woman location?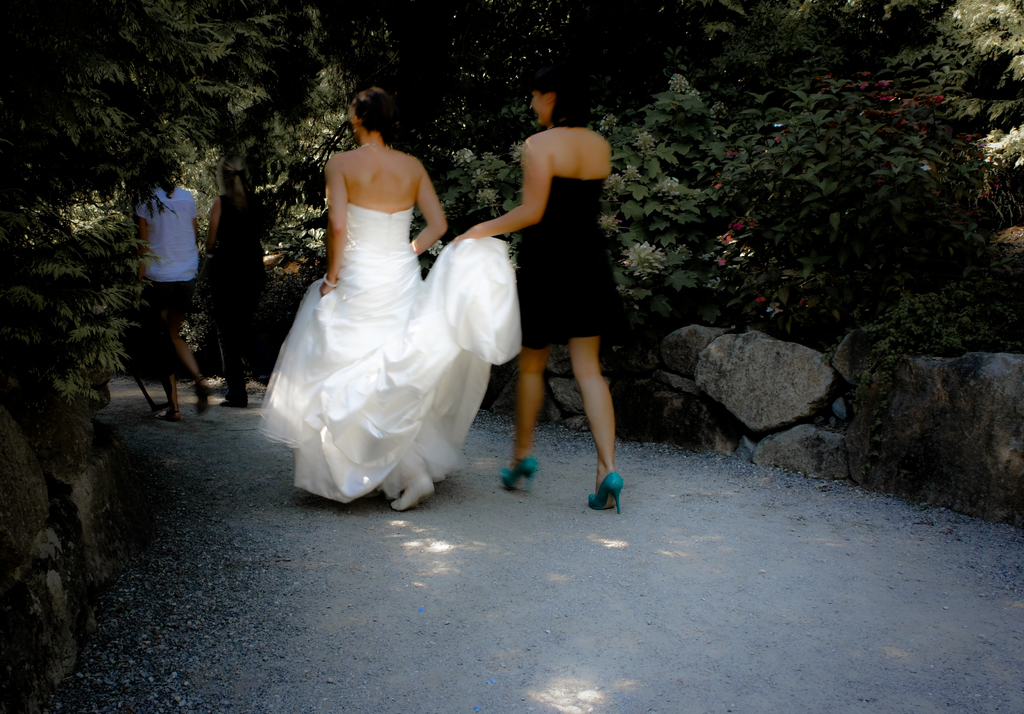
x1=250, y1=86, x2=502, y2=503
